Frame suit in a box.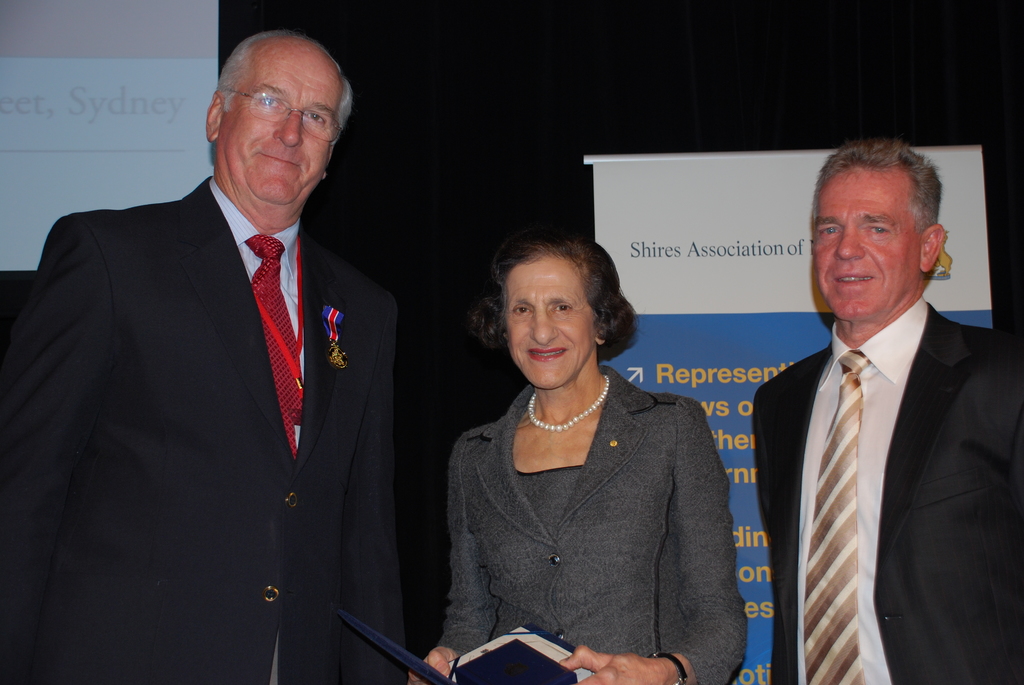
pyautogui.locateOnScreen(439, 361, 748, 684).
